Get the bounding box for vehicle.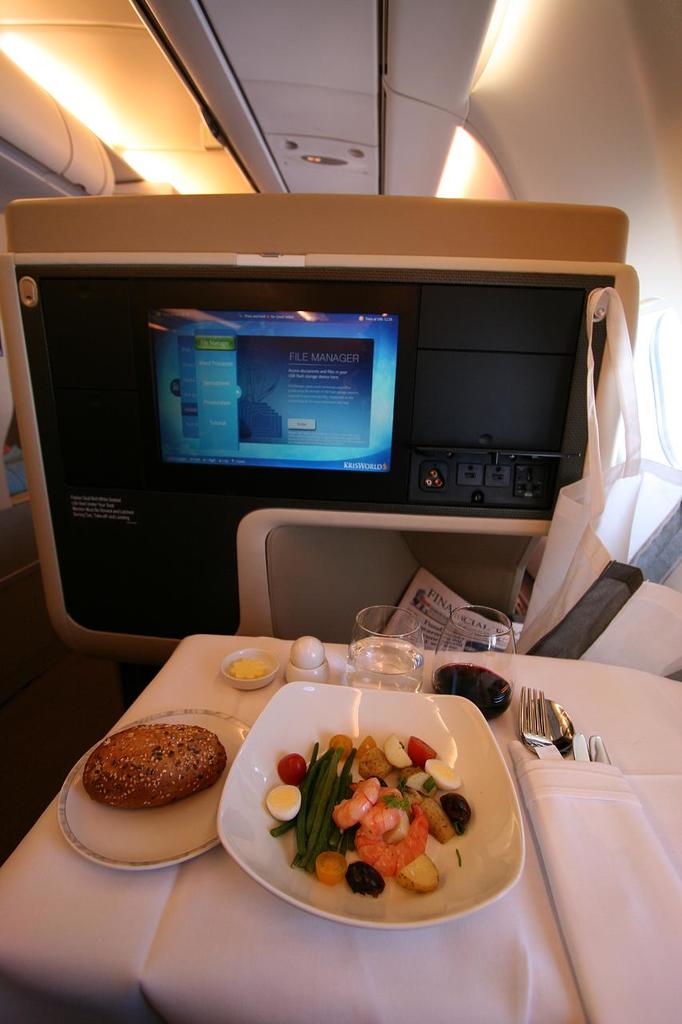
0, 0, 681, 1023.
